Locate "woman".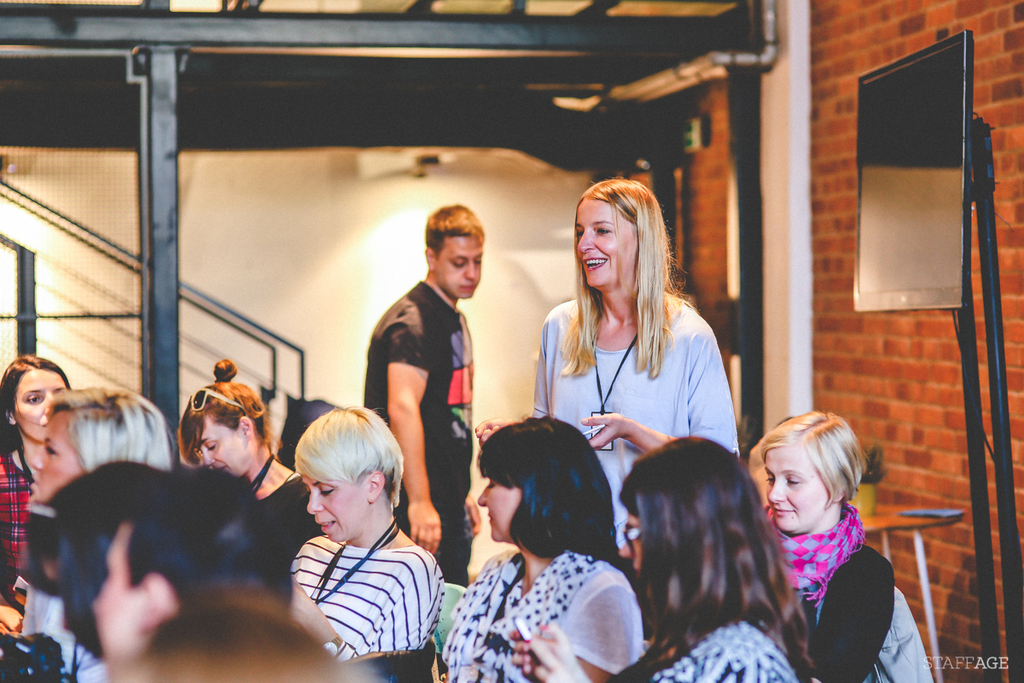
Bounding box: locate(167, 349, 305, 566).
